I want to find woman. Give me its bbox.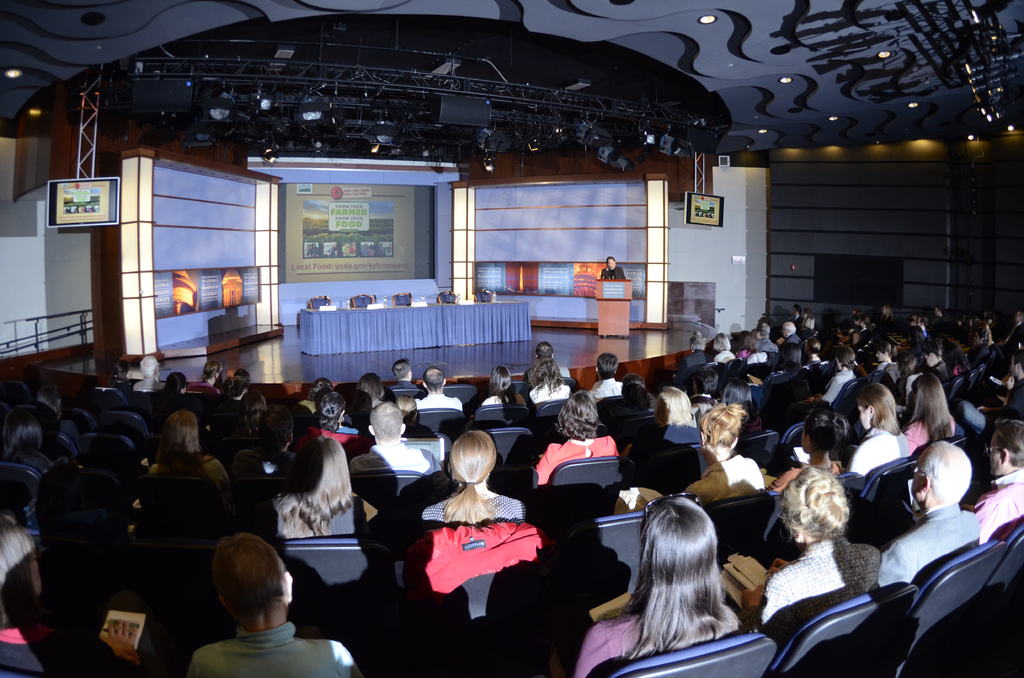
269, 430, 387, 544.
